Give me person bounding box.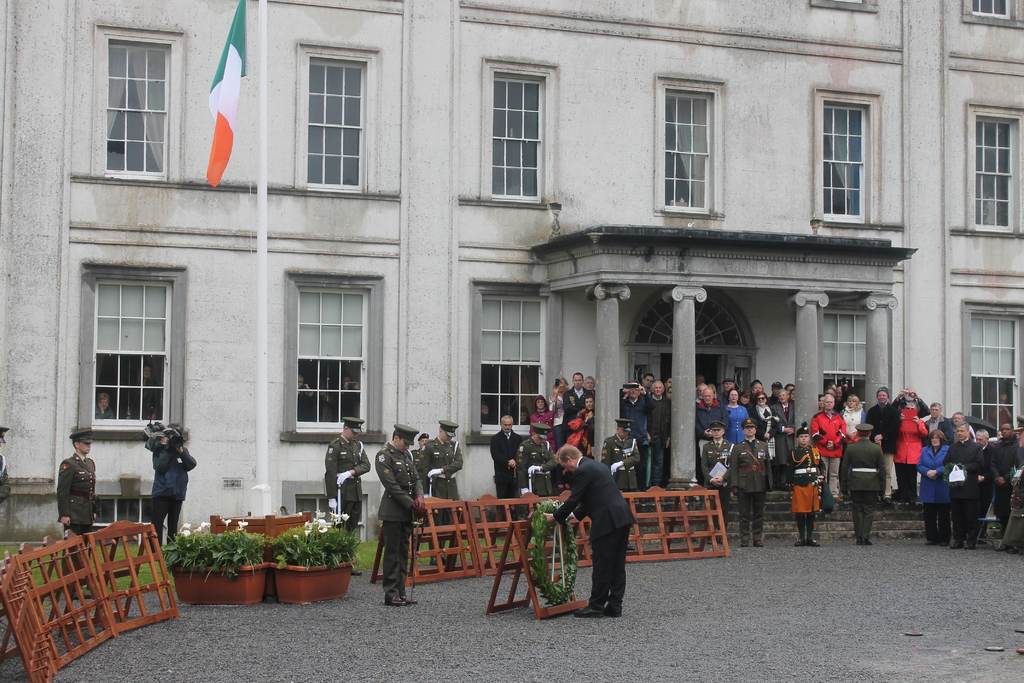
<bbox>744, 381, 764, 407</bbox>.
